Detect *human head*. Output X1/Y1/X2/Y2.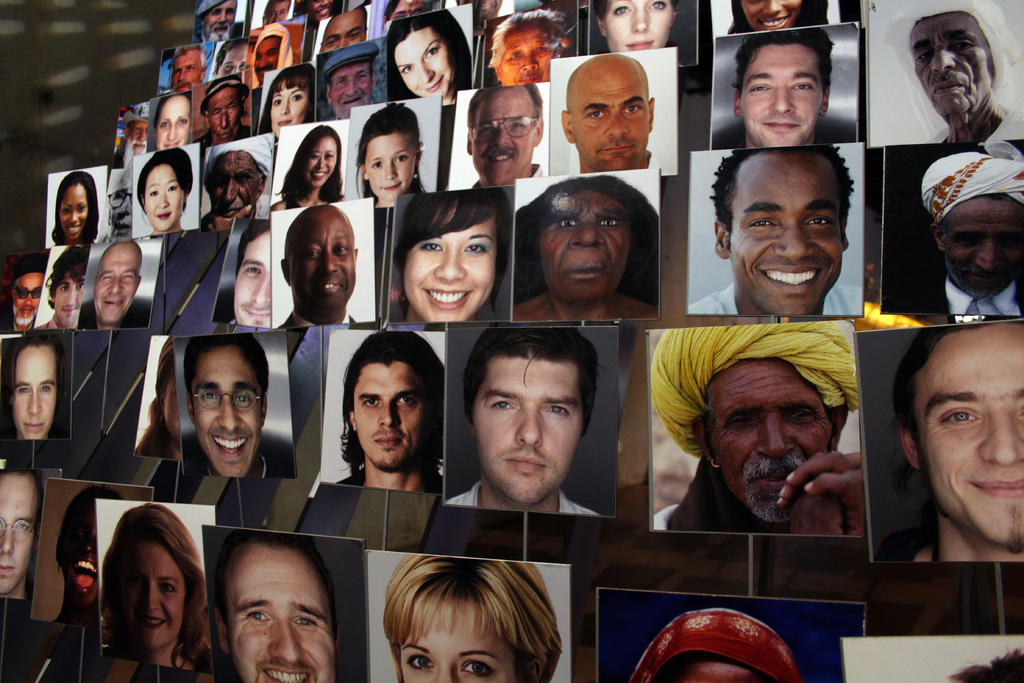
381/0/428/29.
